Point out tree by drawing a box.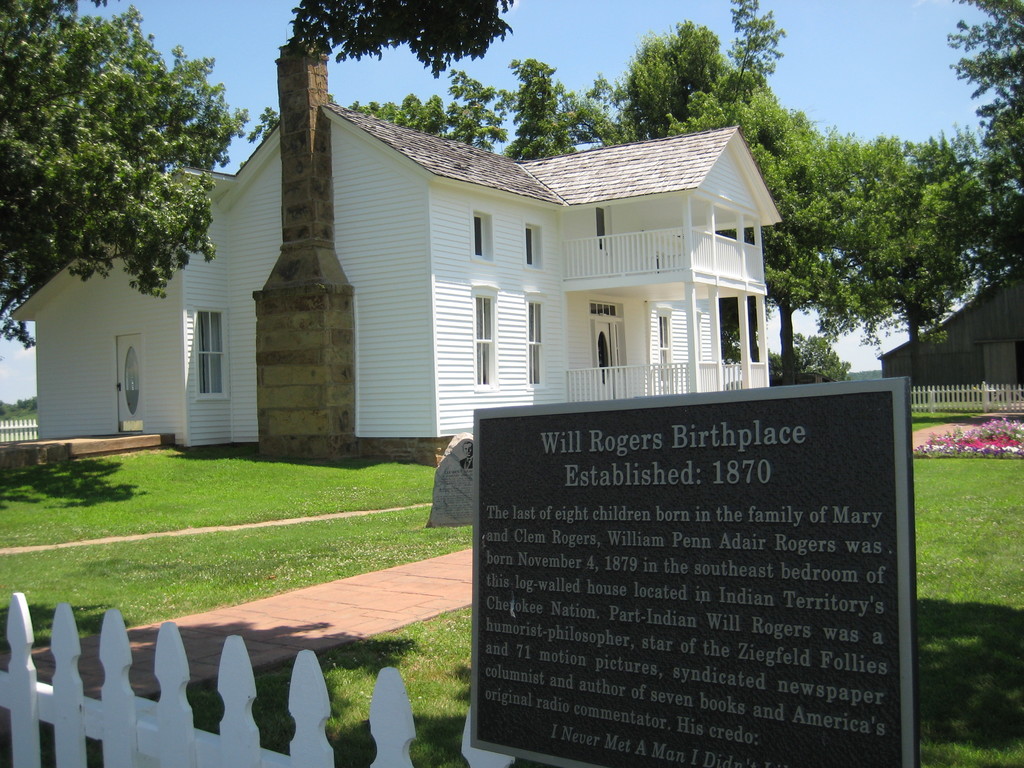
detection(948, 0, 1023, 227).
